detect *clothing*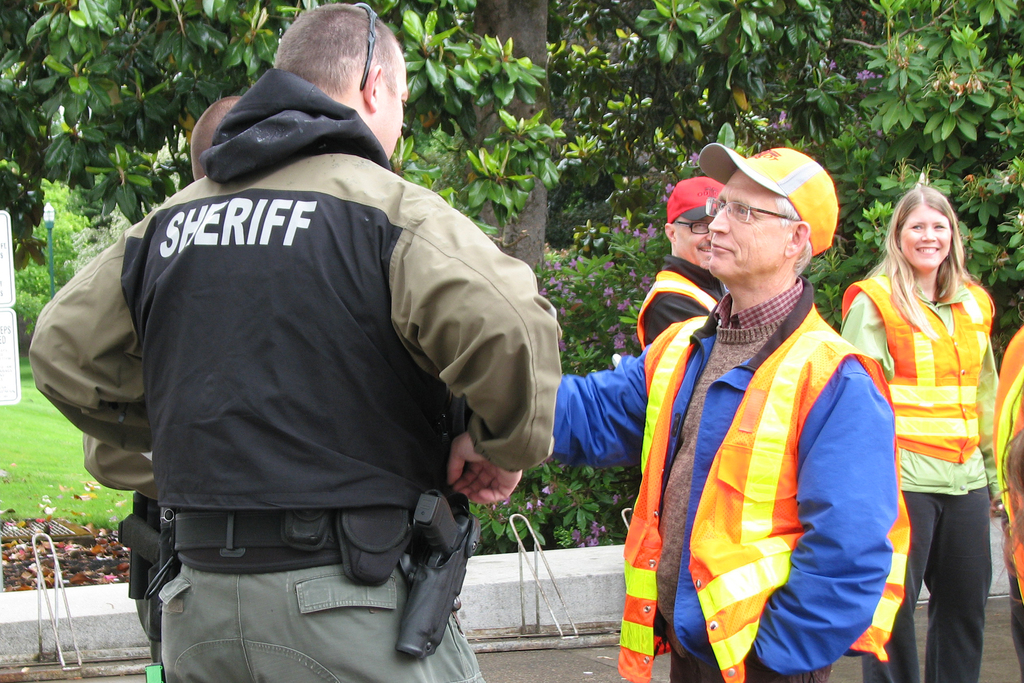
box(624, 272, 724, 364)
